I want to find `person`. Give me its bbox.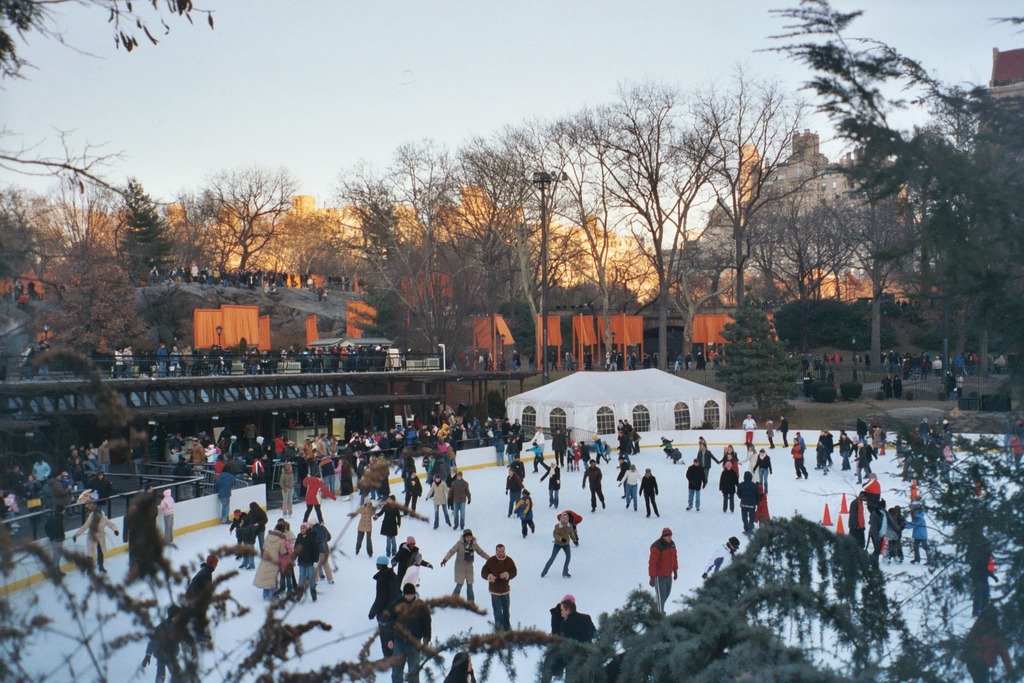
{"left": 970, "top": 540, "right": 1004, "bottom": 610}.
